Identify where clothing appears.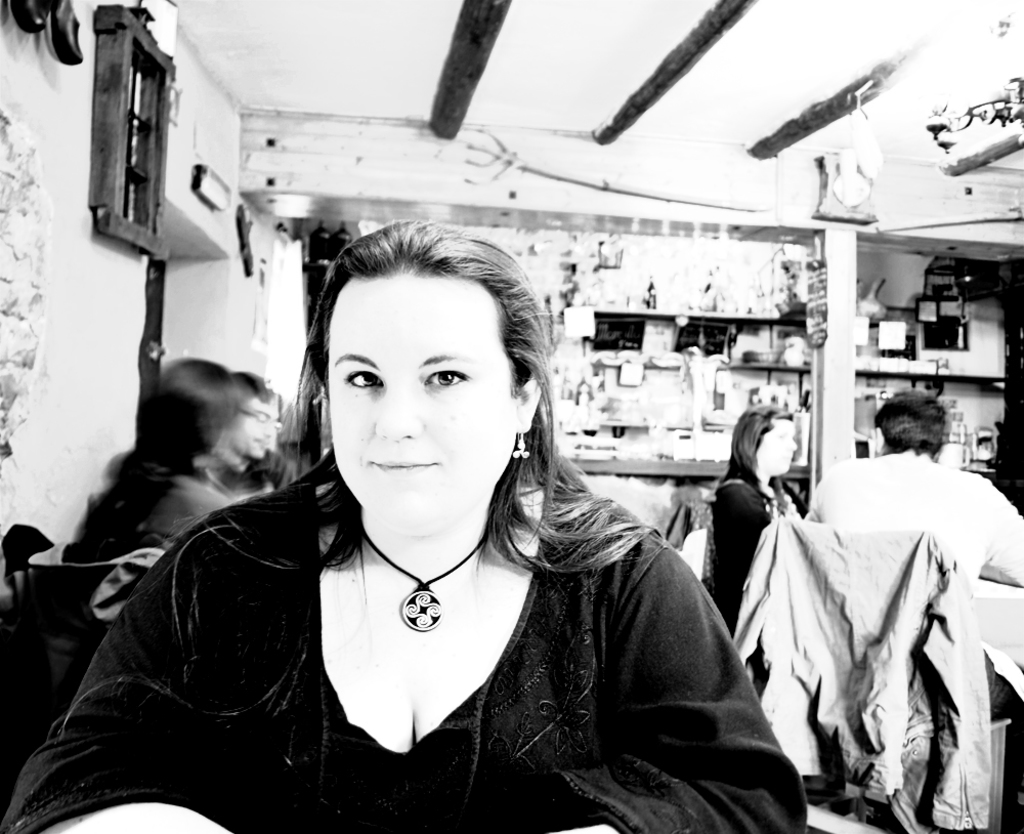
Appears at [0,475,812,833].
